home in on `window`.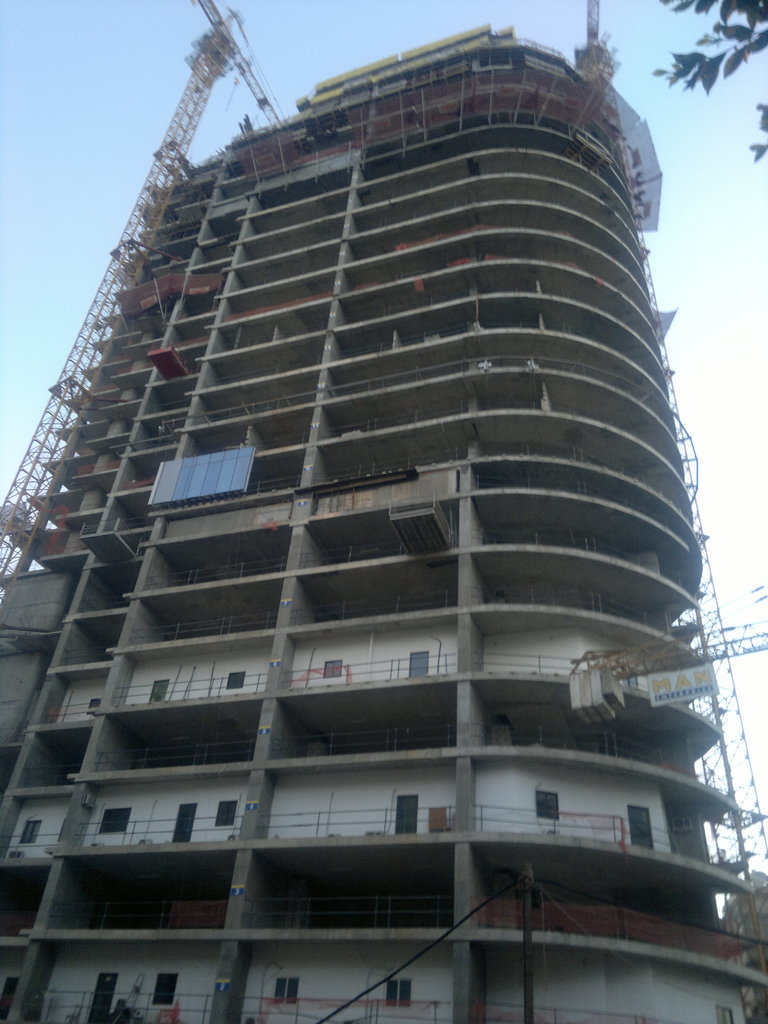
Homed in at detection(222, 667, 240, 690).
